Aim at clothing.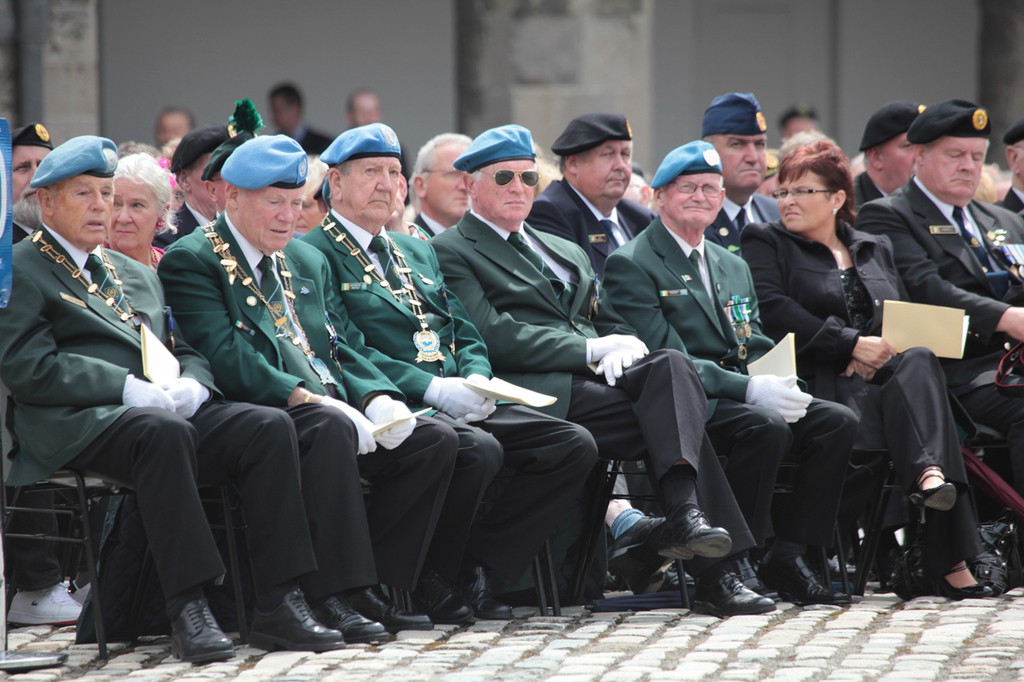
Aimed at BBox(0, 224, 320, 593).
